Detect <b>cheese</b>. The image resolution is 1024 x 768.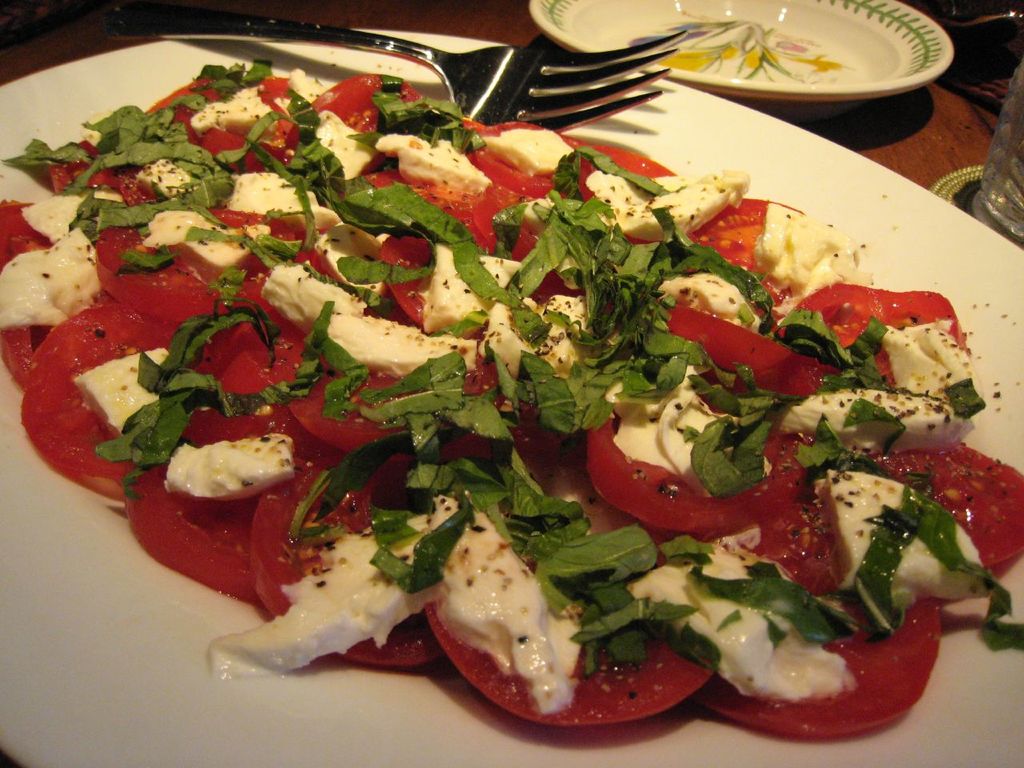
(751, 201, 877, 299).
